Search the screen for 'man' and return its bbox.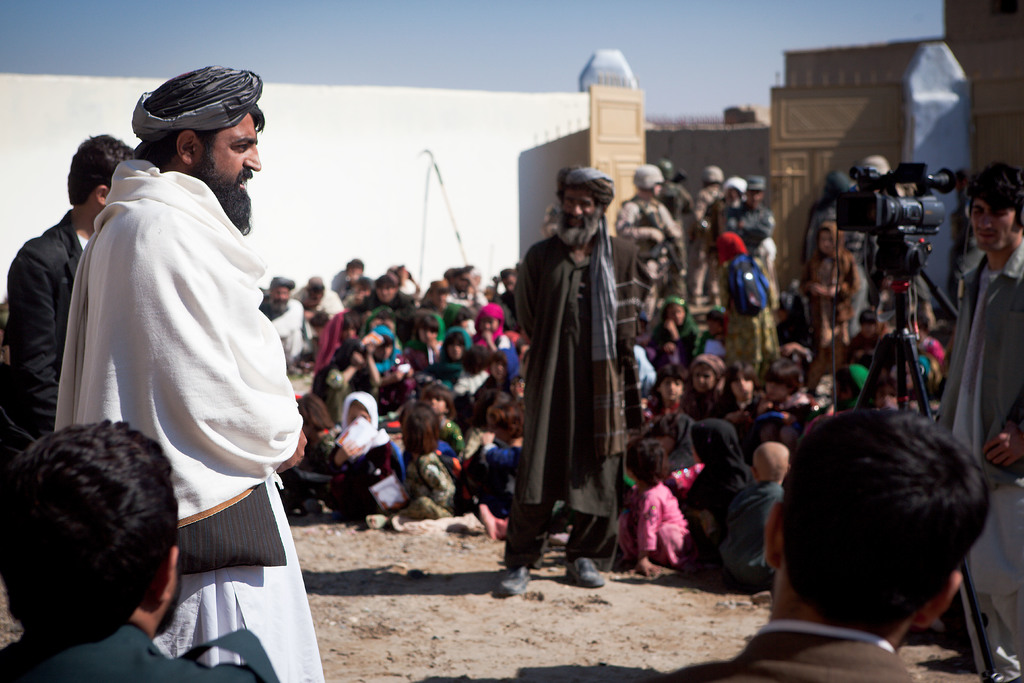
Found: BBox(513, 163, 650, 594).
